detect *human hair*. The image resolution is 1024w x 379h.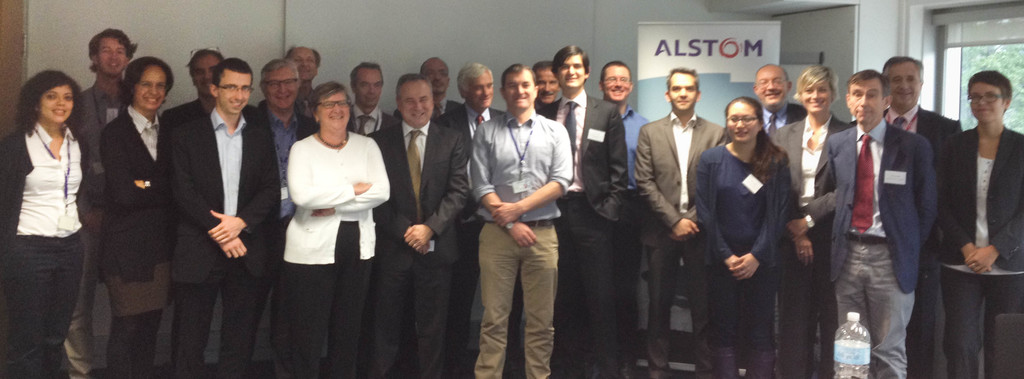
(602, 58, 630, 79).
